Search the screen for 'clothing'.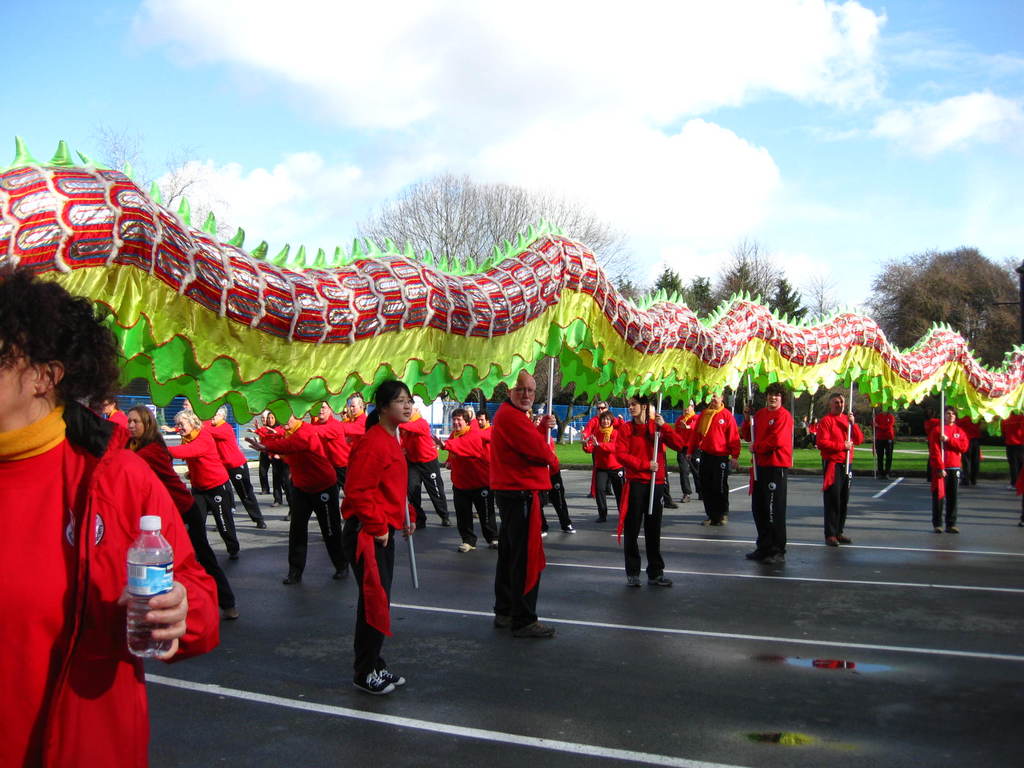
Found at [left=614, top=421, right=684, bottom=575].
